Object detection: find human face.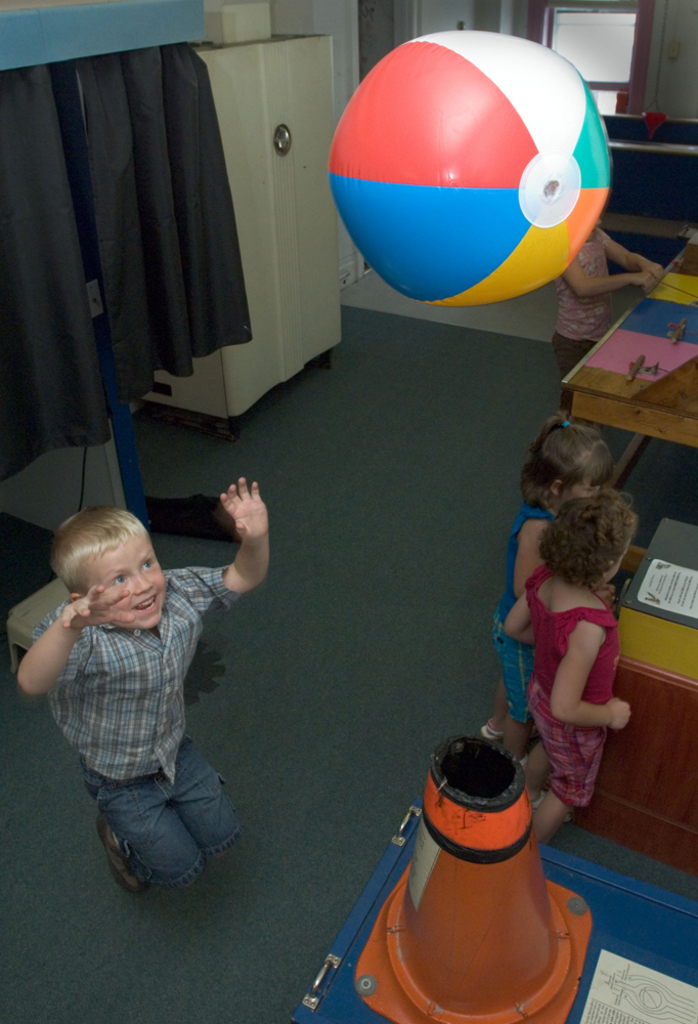
bbox=(93, 535, 168, 629).
